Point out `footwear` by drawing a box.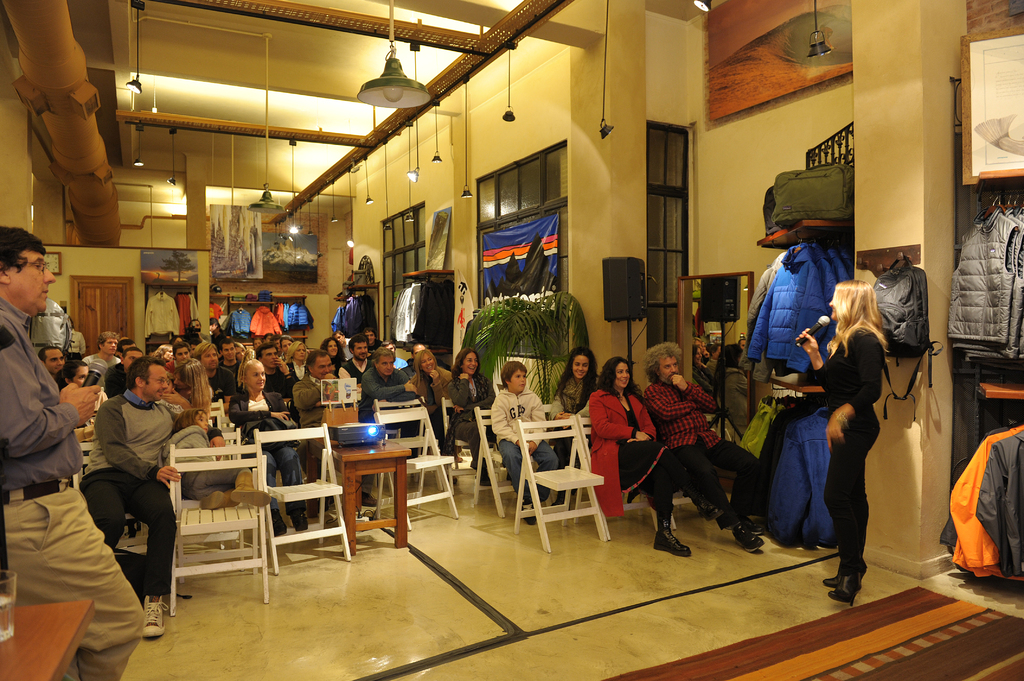
(left=289, top=513, right=308, bottom=531).
